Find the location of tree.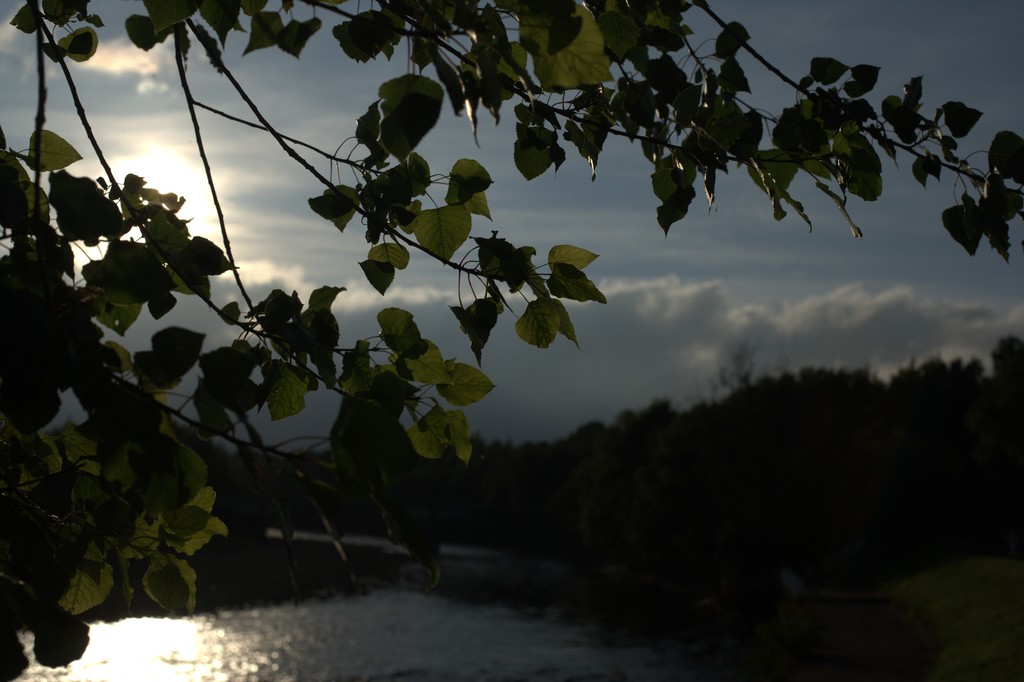
Location: (left=0, top=0, right=1023, bottom=674).
